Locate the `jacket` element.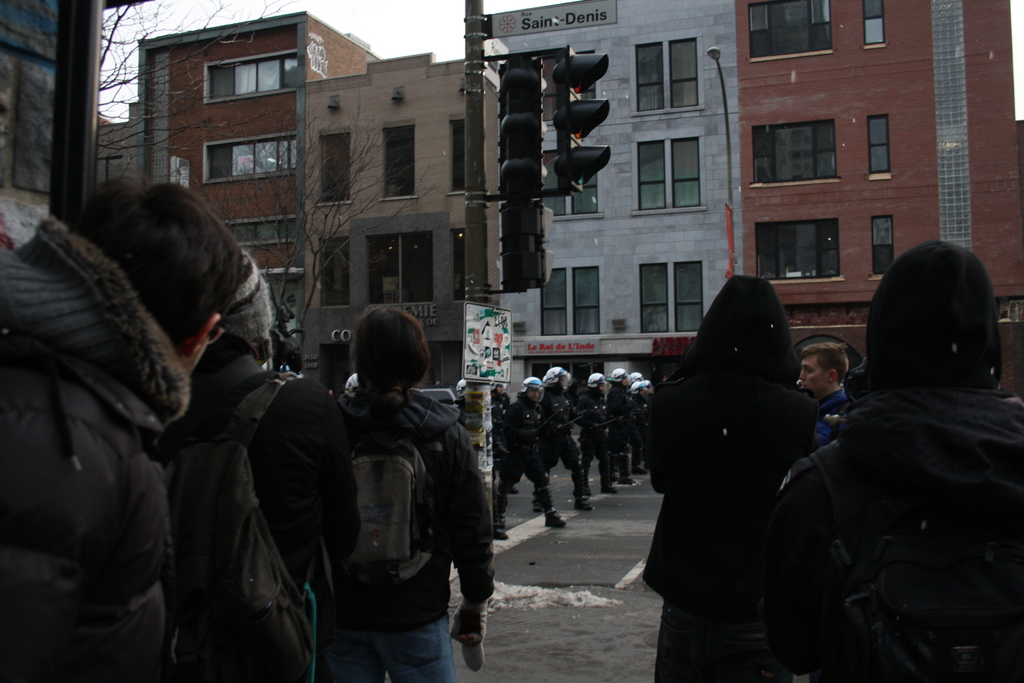
Element bbox: (539,393,577,441).
